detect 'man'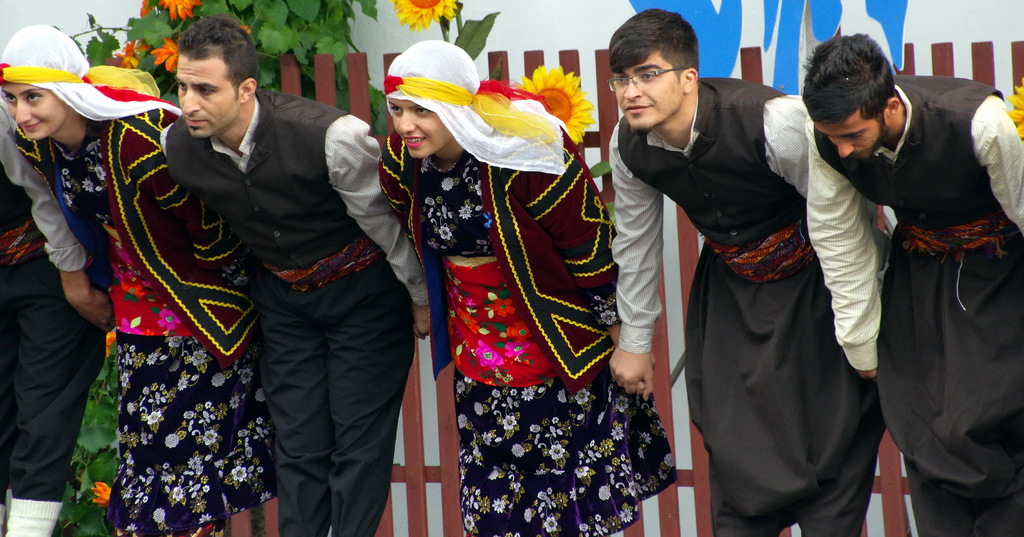
bbox=[0, 174, 109, 536]
